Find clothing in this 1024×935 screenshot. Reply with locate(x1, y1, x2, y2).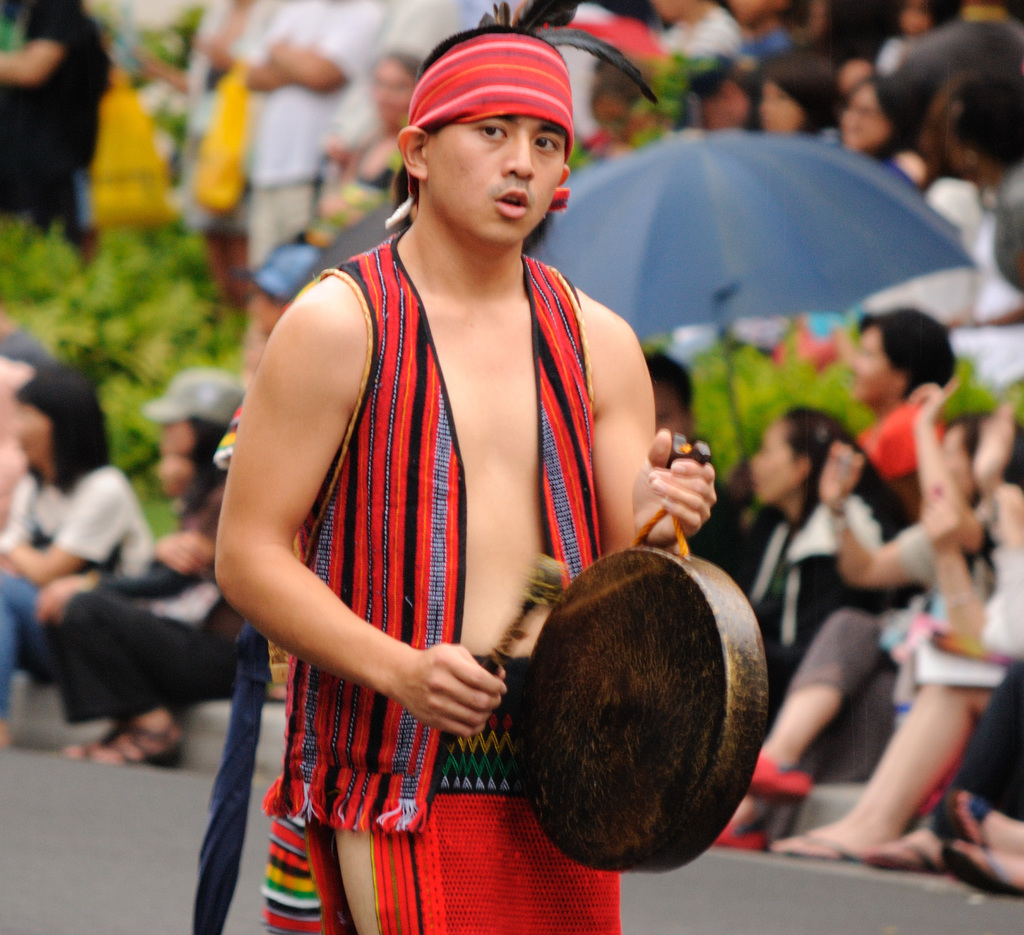
locate(742, 37, 790, 54).
